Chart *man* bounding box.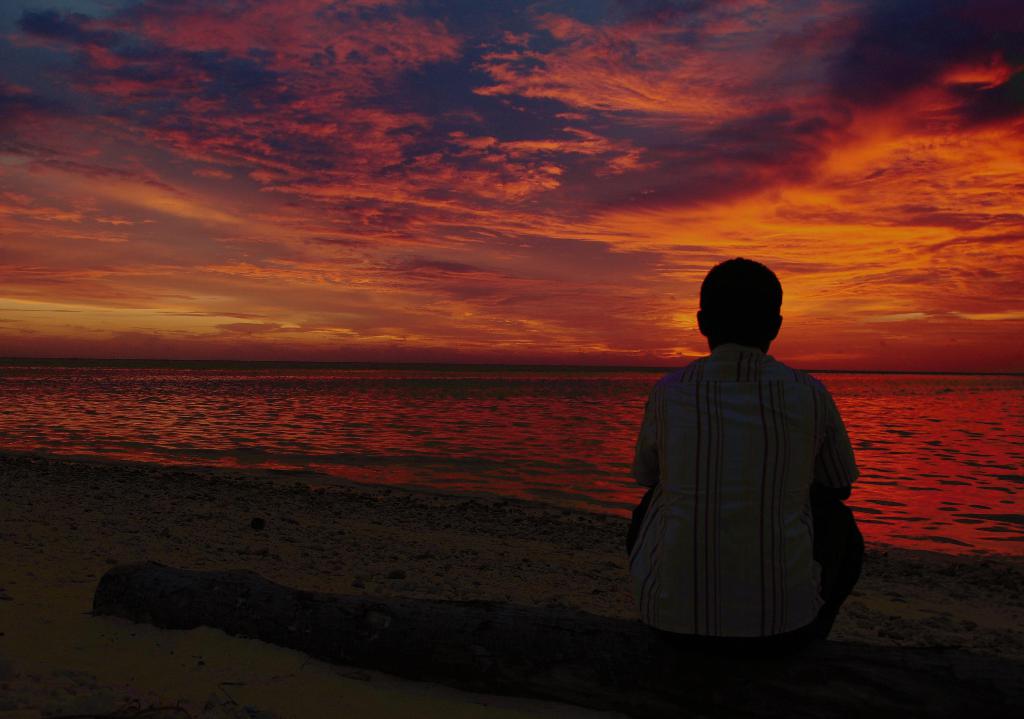
Charted: box(630, 238, 867, 666).
